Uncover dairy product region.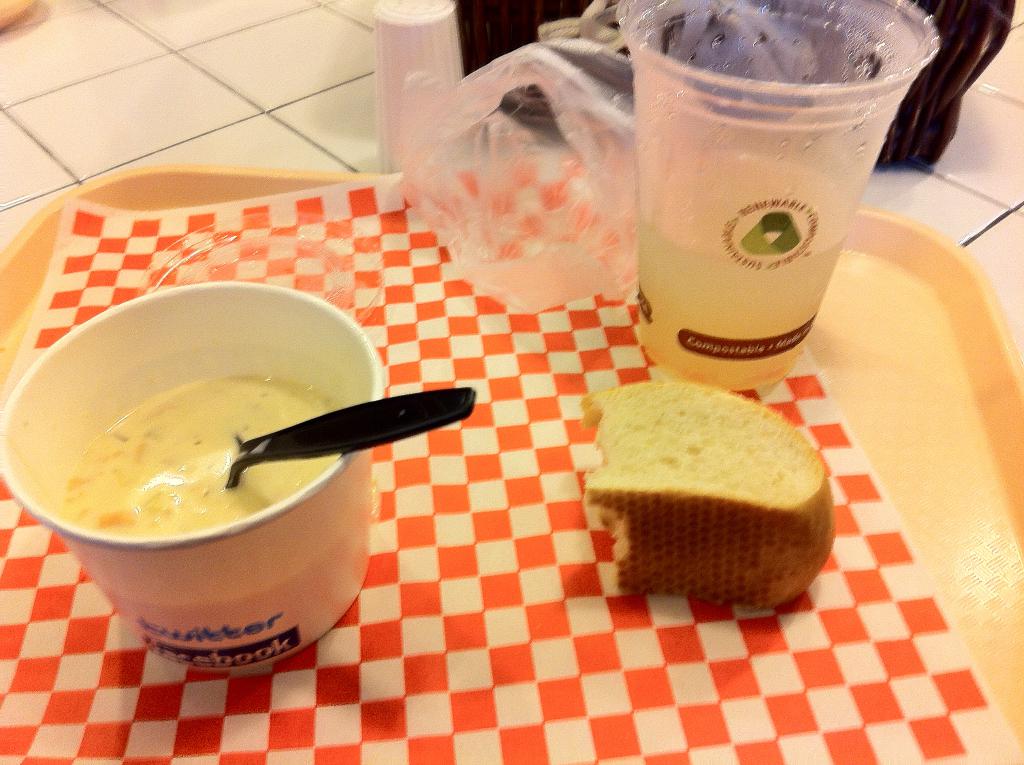
Uncovered: x1=58 y1=378 x2=348 y2=544.
